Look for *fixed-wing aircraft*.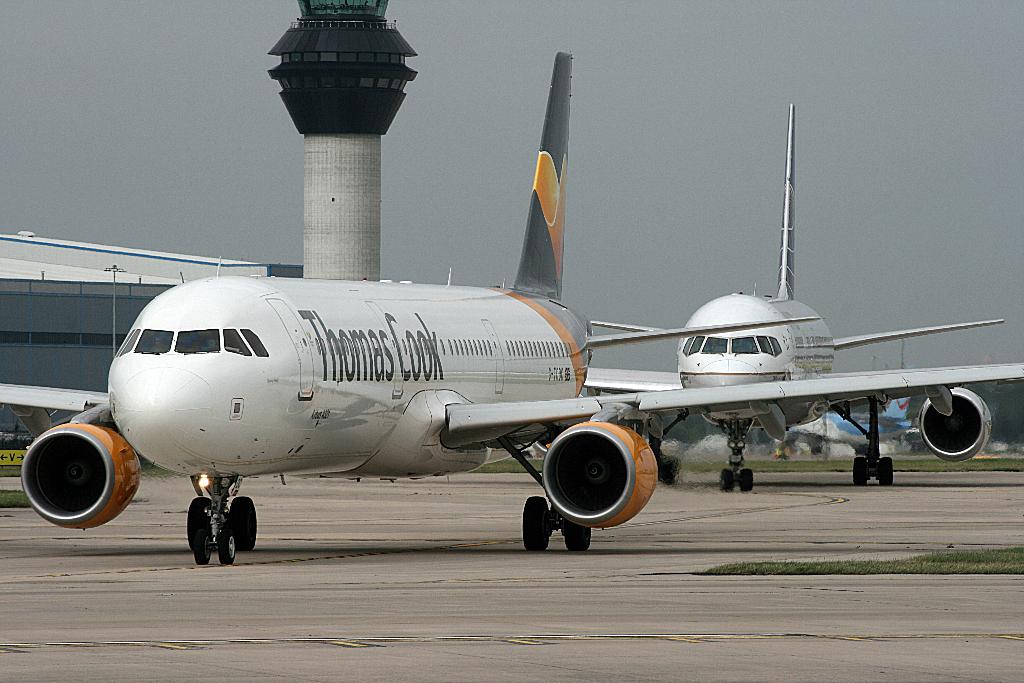
Found: region(573, 99, 1004, 490).
